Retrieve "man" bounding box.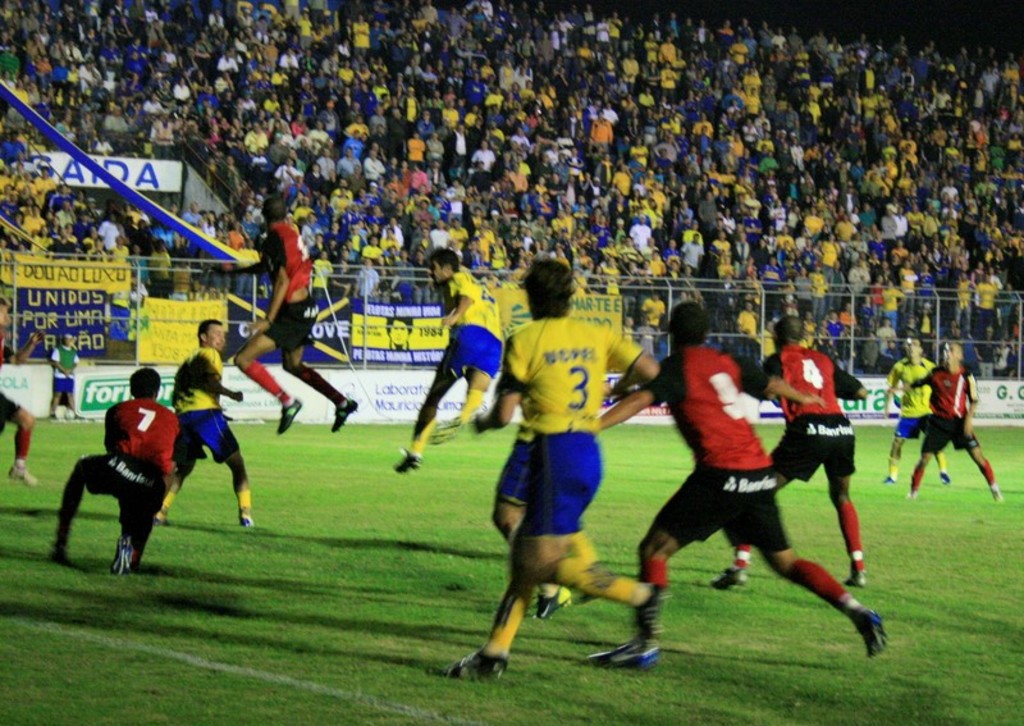
Bounding box: x1=393, y1=248, x2=502, y2=472.
